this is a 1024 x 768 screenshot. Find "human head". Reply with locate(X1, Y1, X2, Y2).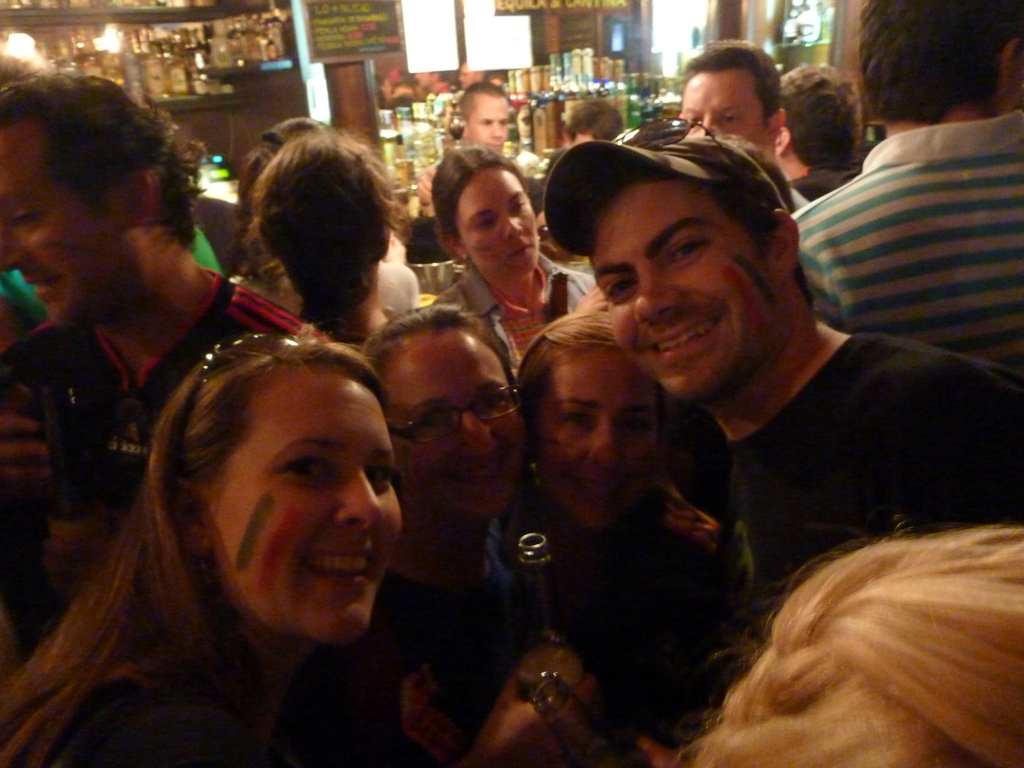
locate(460, 80, 510, 150).
